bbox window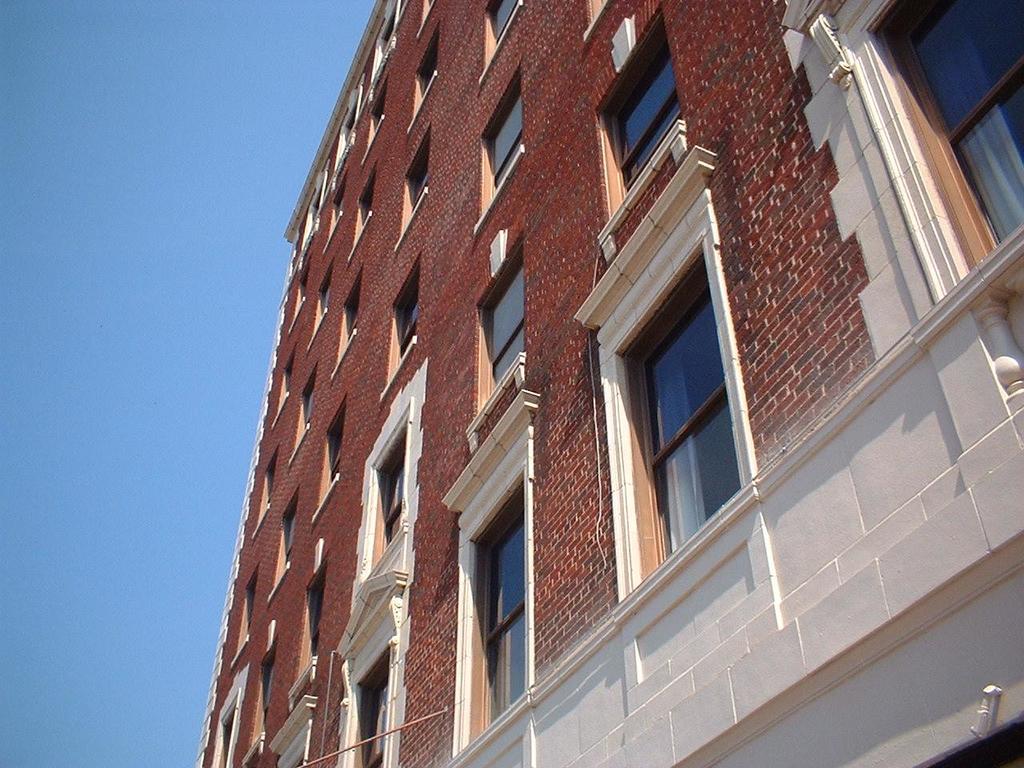
x1=472 y1=508 x2=534 y2=740
